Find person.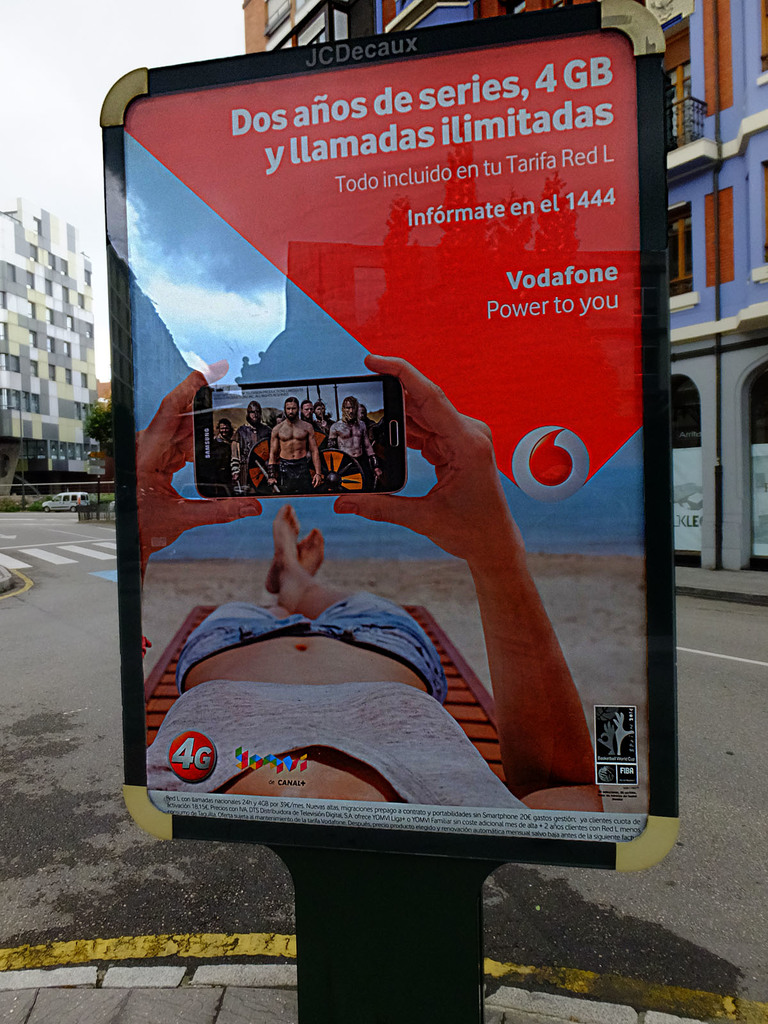
217 396 392 490.
